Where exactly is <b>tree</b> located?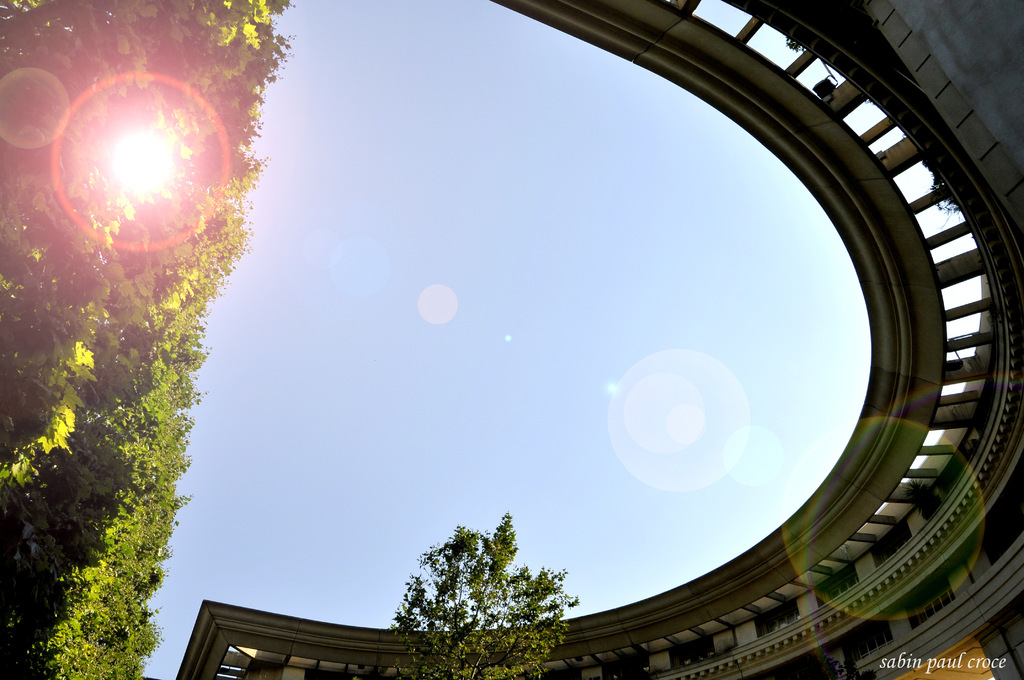
Its bounding box is 377 498 593 679.
